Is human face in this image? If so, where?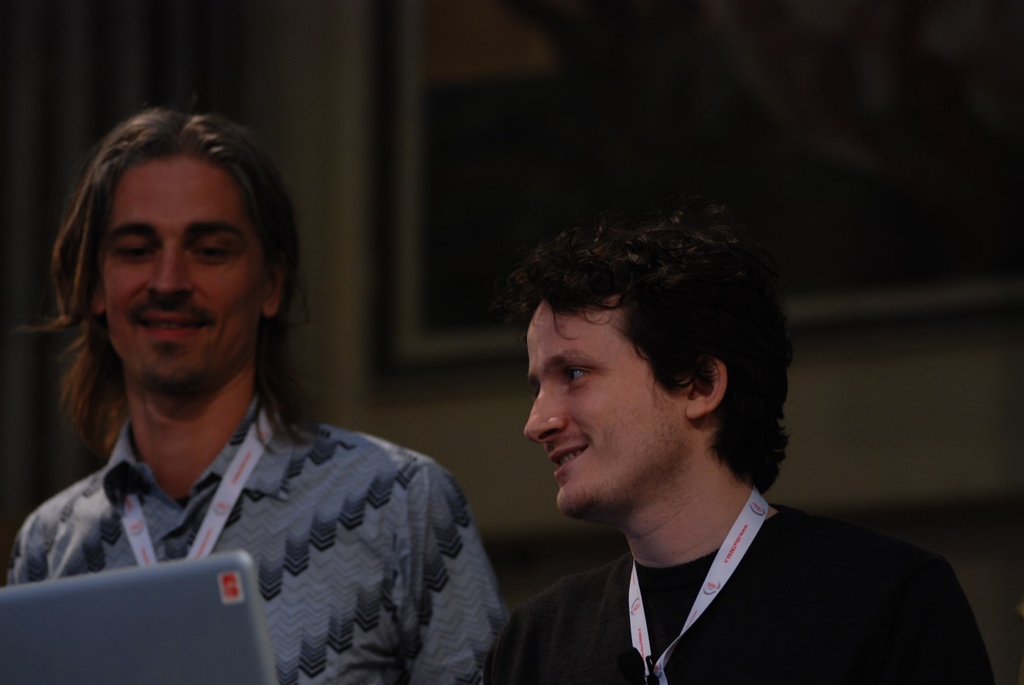
Yes, at locate(103, 164, 268, 381).
